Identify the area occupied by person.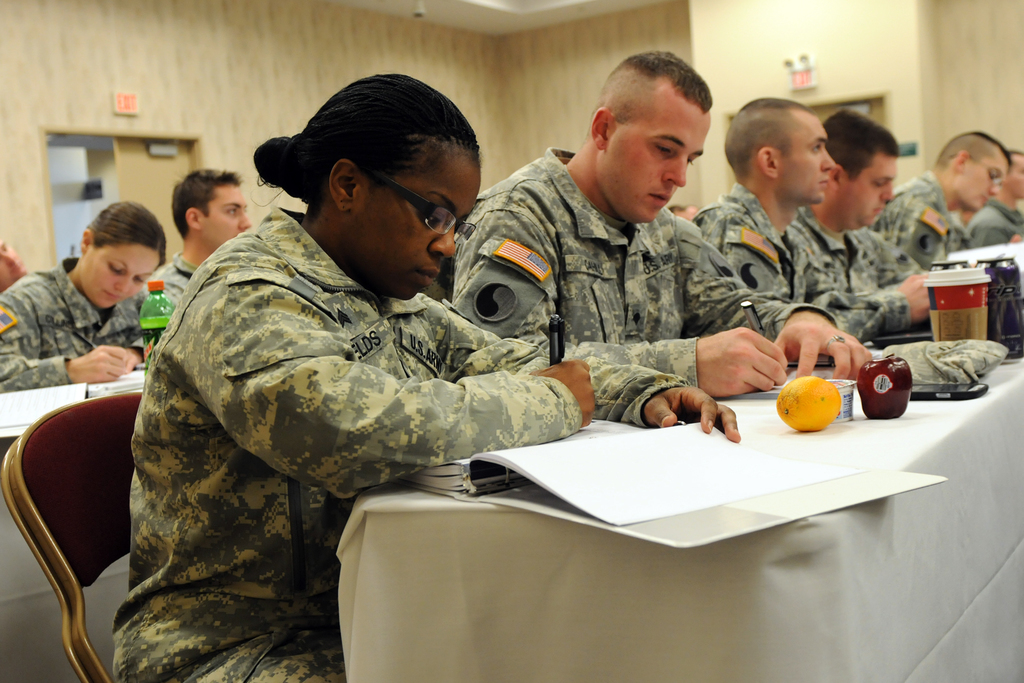
Area: l=968, t=149, r=1023, b=247.
